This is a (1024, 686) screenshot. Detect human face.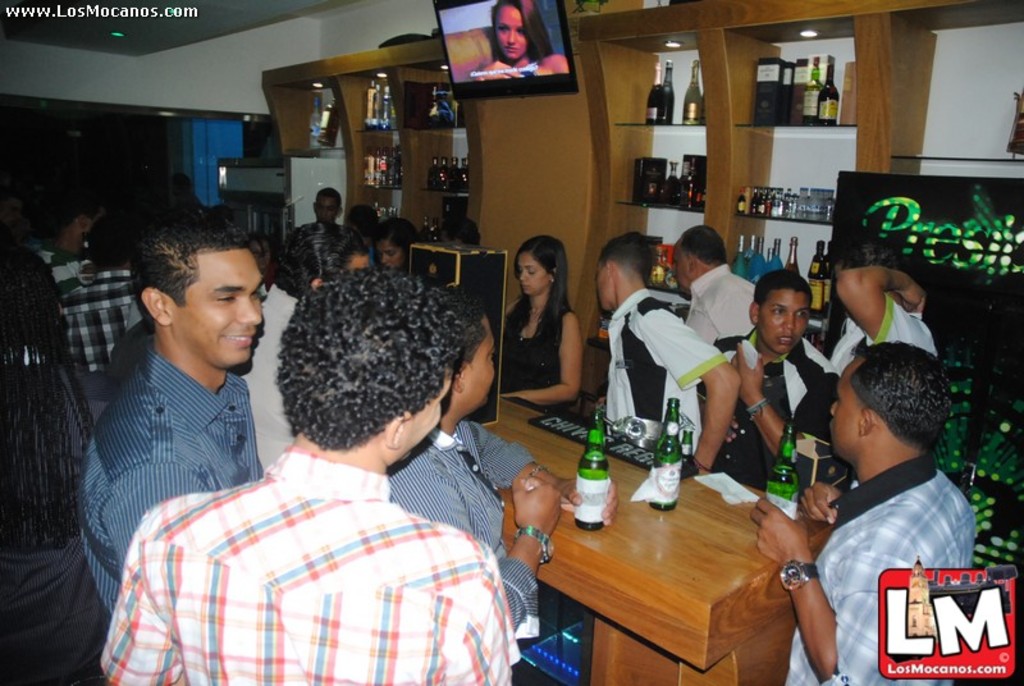
crop(518, 256, 552, 294).
